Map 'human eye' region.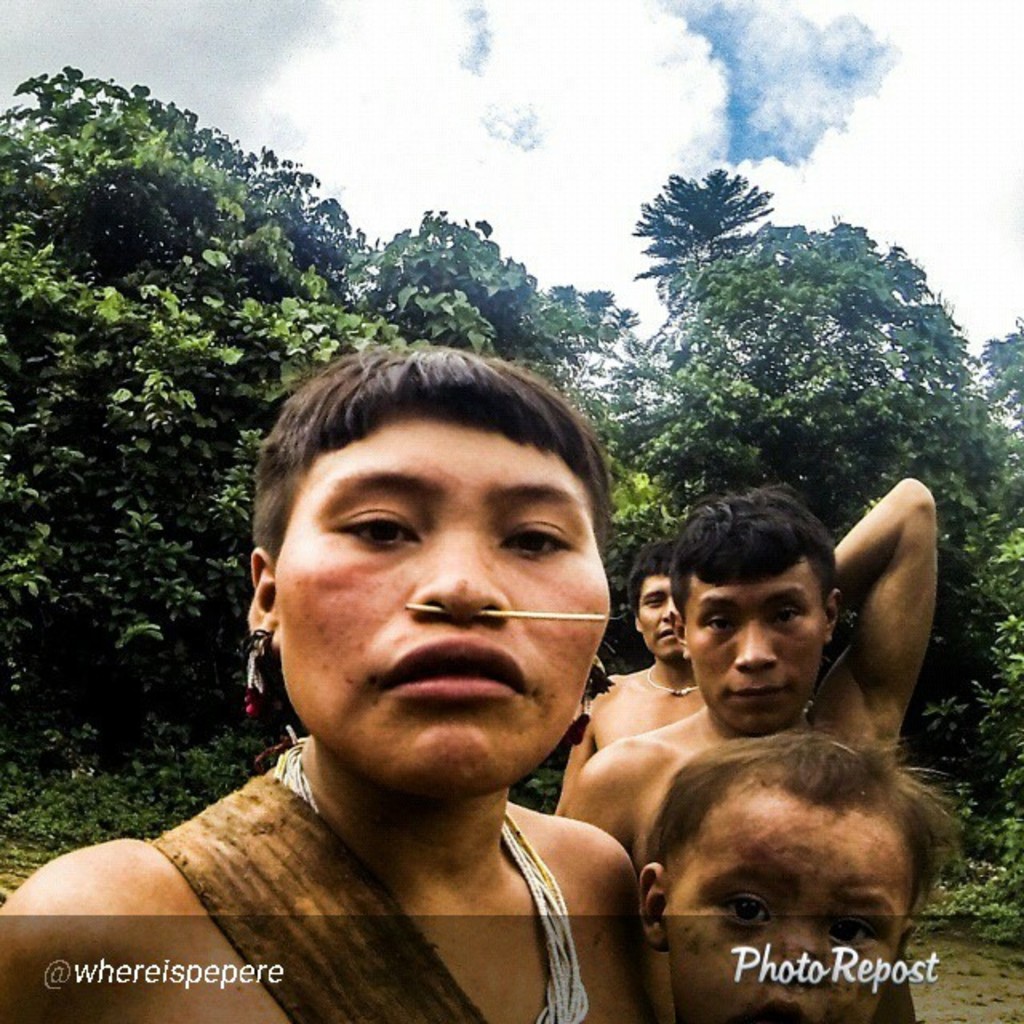
Mapped to 325, 496, 424, 554.
